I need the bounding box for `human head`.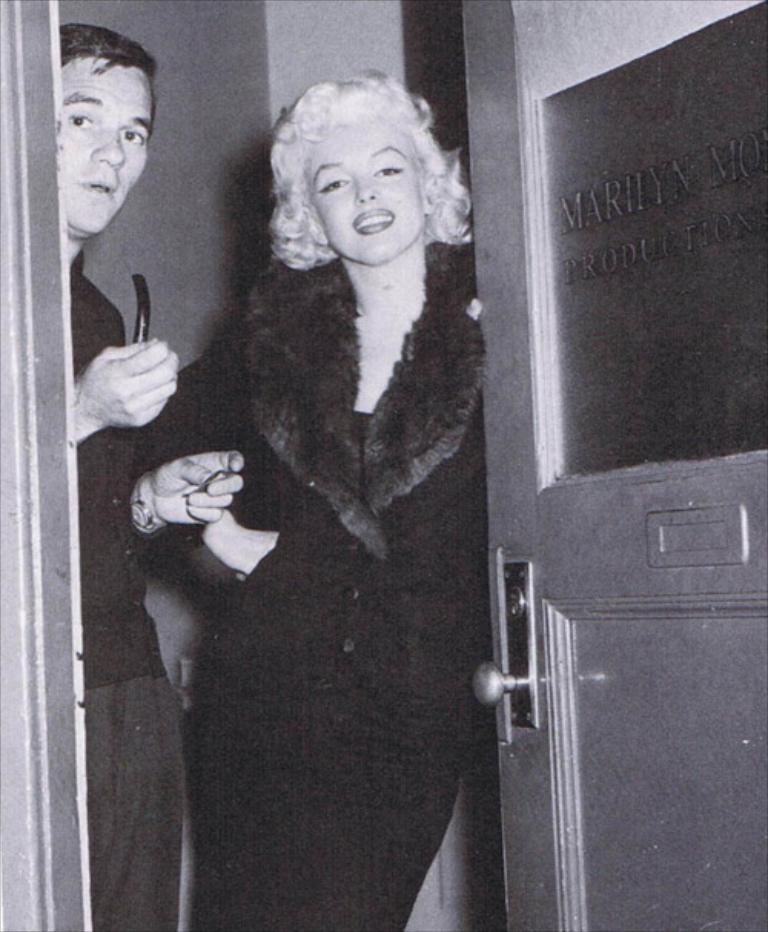
Here it is: (x1=267, y1=58, x2=473, y2=269).
